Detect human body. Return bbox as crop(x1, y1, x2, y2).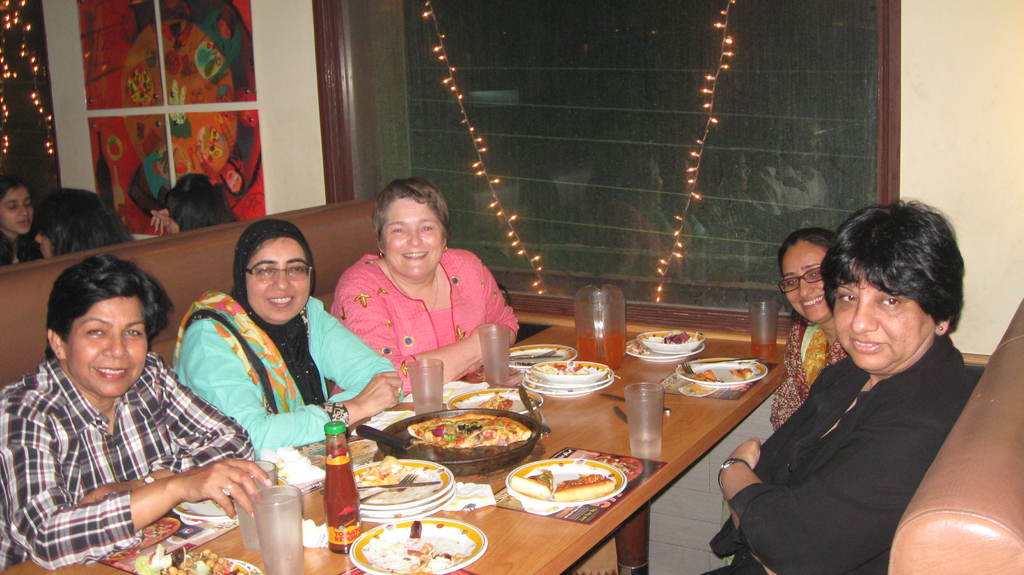
crop(174, 278, 408, 457).
